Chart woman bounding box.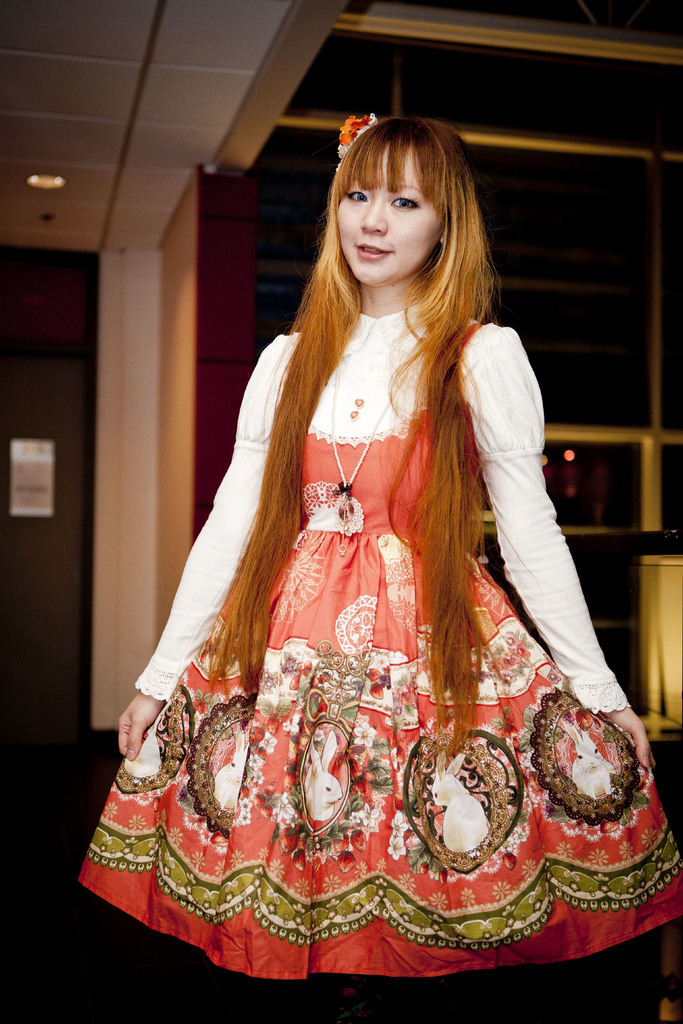
Charted: 74, 111, 680, 986.
